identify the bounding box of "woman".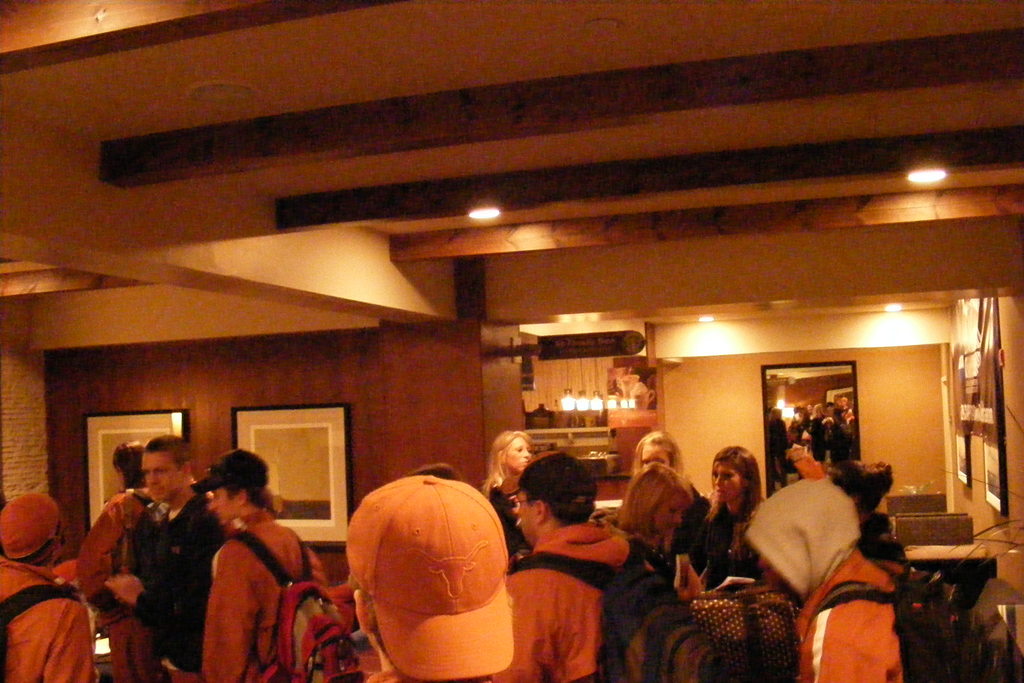
x1=822 y1=452 x2=909 y2=561.
